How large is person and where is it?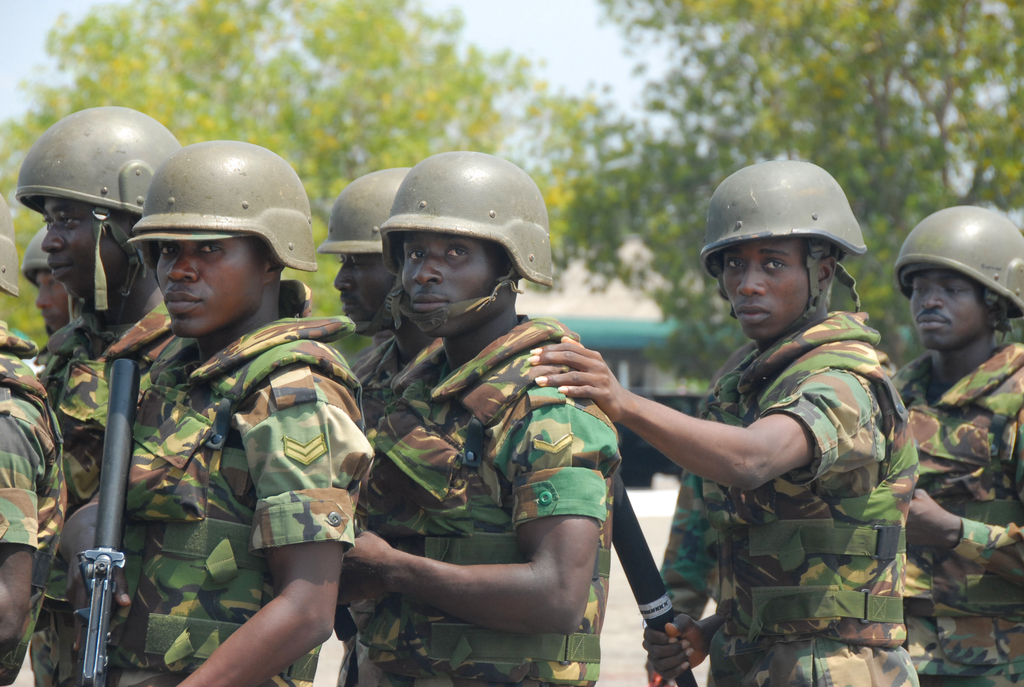
Bounding box: (x1=893, y1=204, x2=1023, y2=686).
